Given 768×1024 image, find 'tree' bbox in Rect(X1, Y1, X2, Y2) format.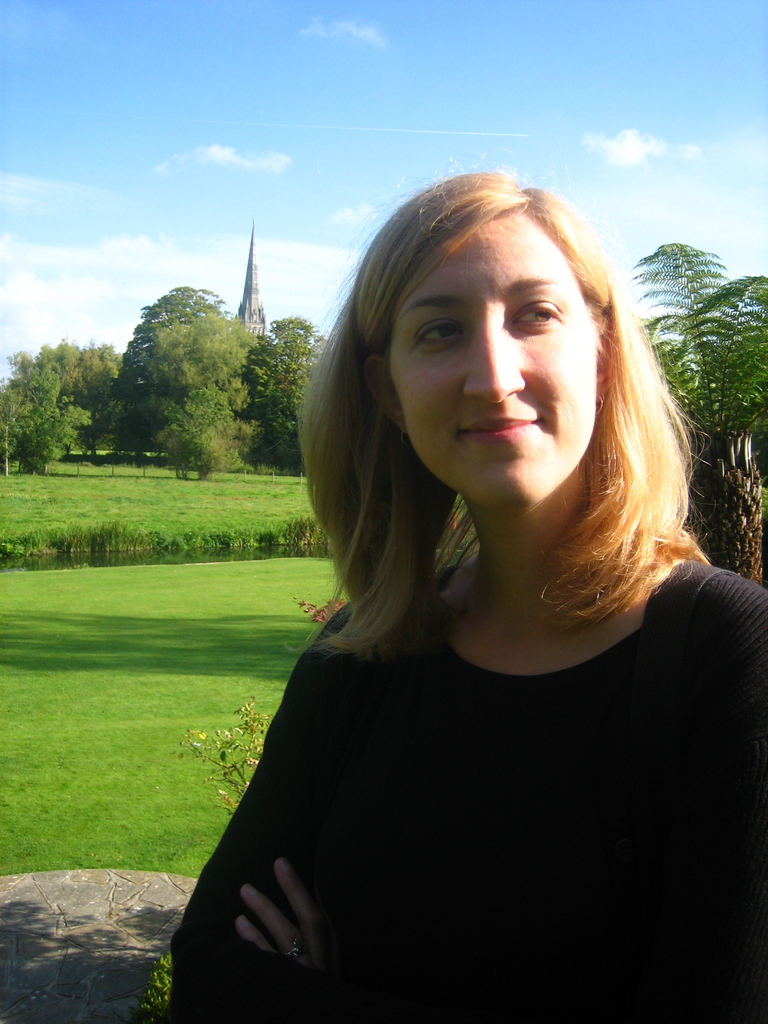
Rect(17, 337, 118, 452).
